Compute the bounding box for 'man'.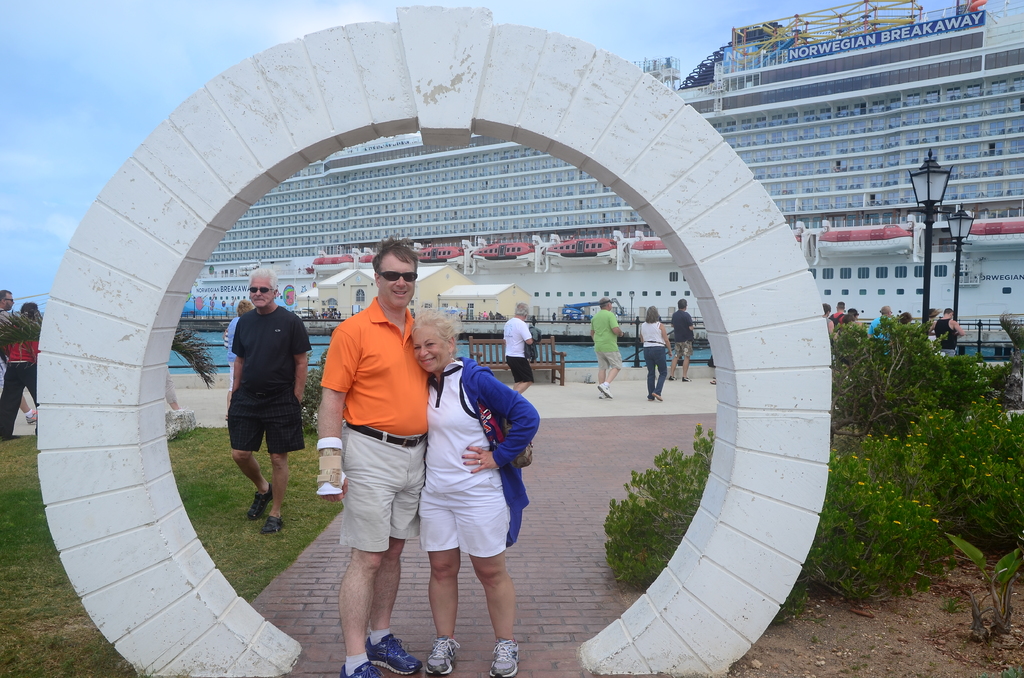
[864,305,895,357].
